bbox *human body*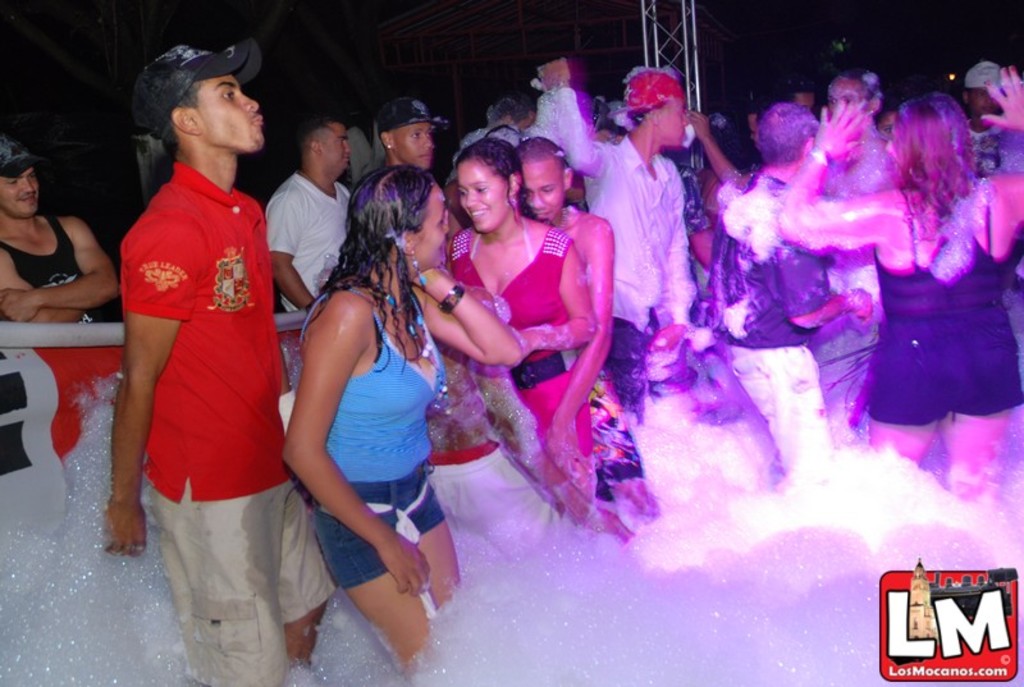
[513,133,609,468]
